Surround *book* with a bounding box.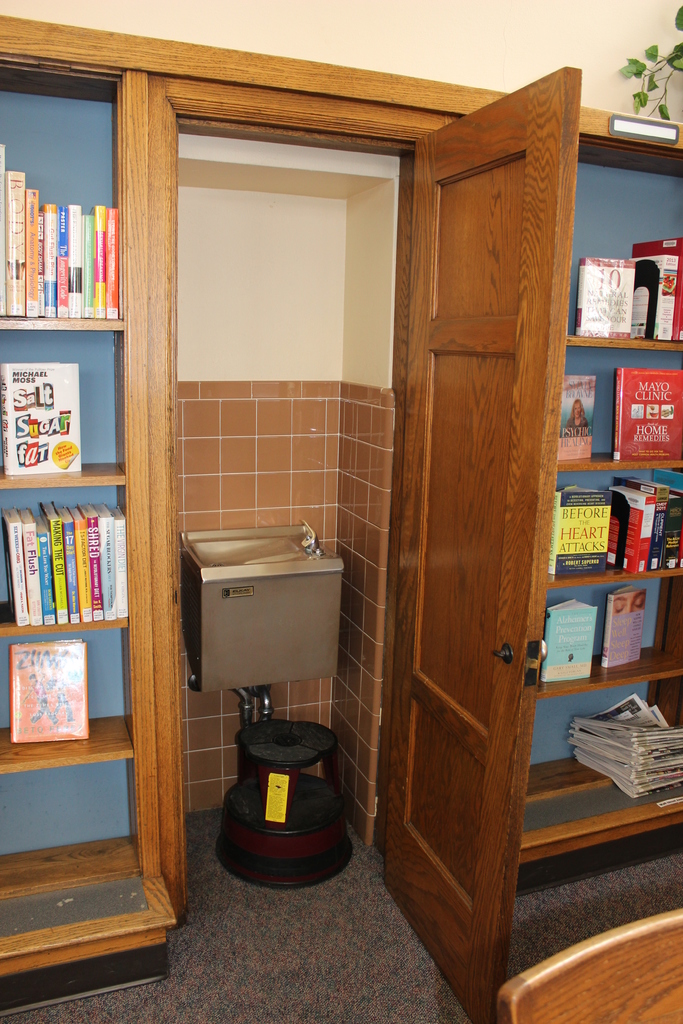
rect(0, 355, 83, 475).
